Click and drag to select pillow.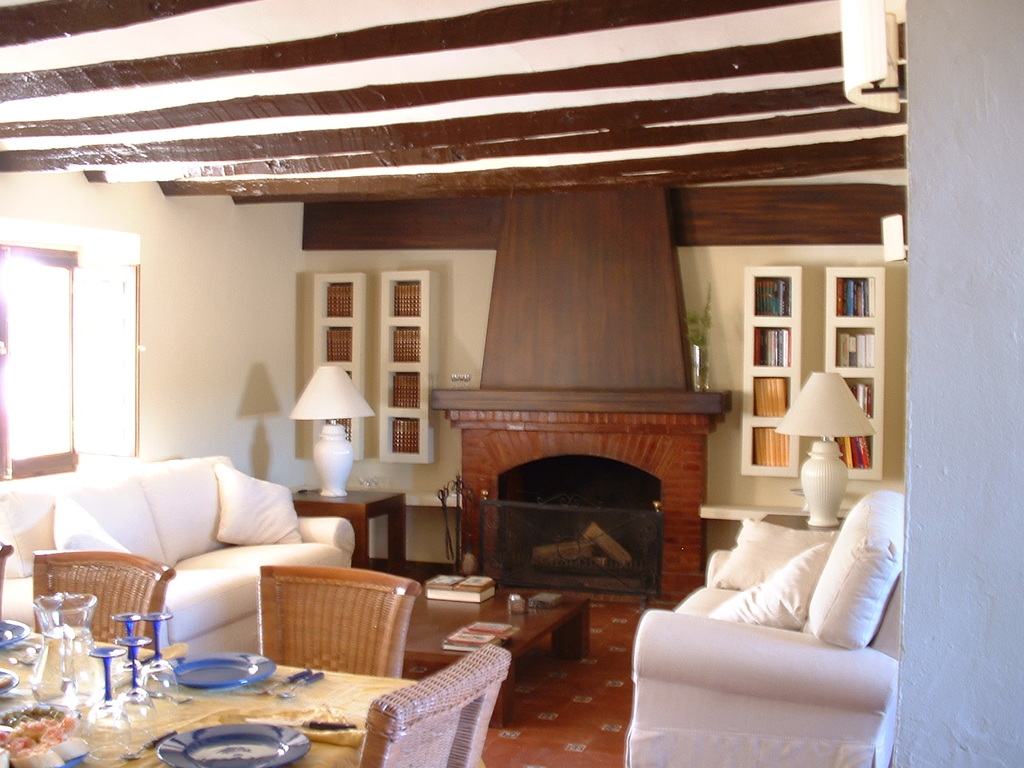
Selection: rect(714, 519, 828, 591).
